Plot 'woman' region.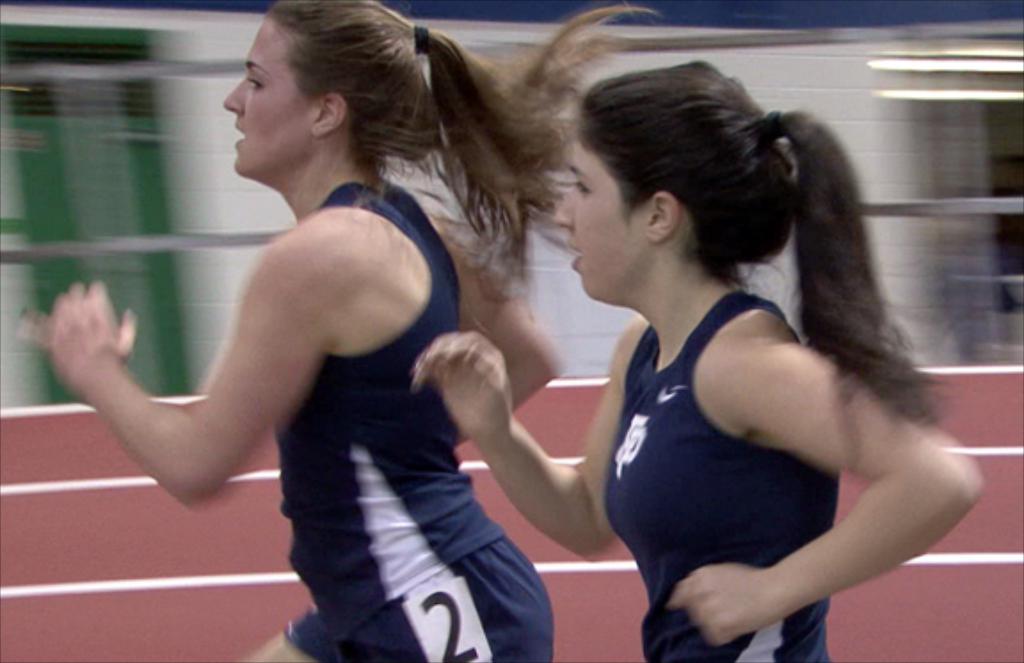
Plotted at pyautogui.locateOnScreen(25, 0, 558, 661).
